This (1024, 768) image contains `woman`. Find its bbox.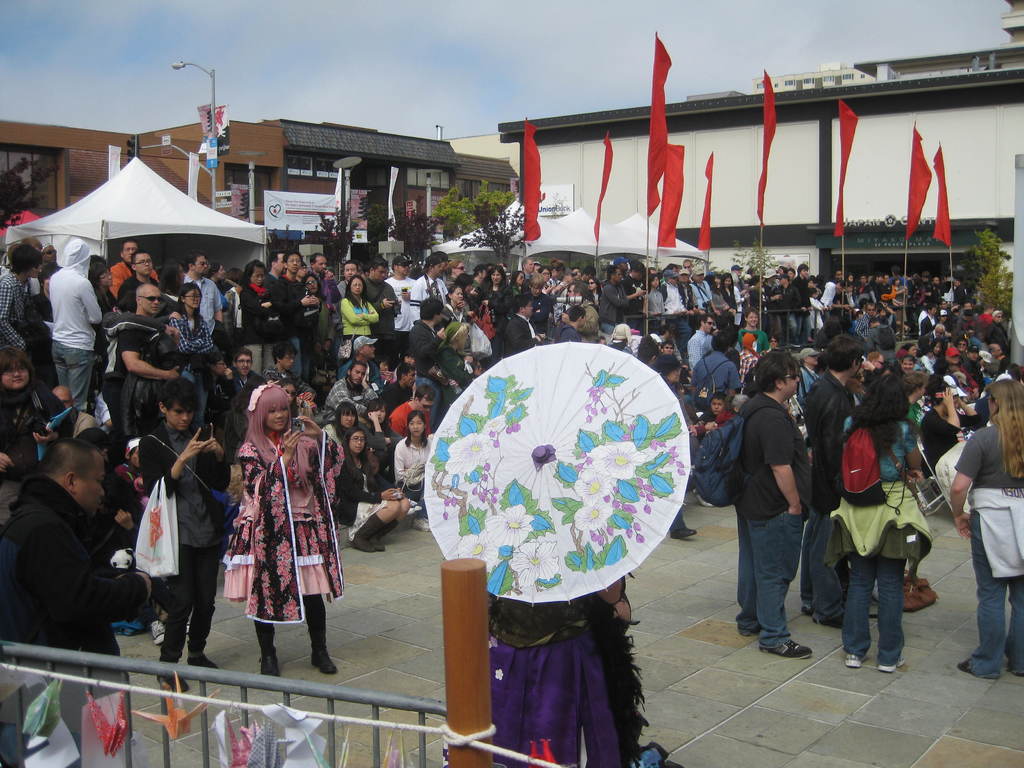
bbox=(951, 378, 1023, 679).
